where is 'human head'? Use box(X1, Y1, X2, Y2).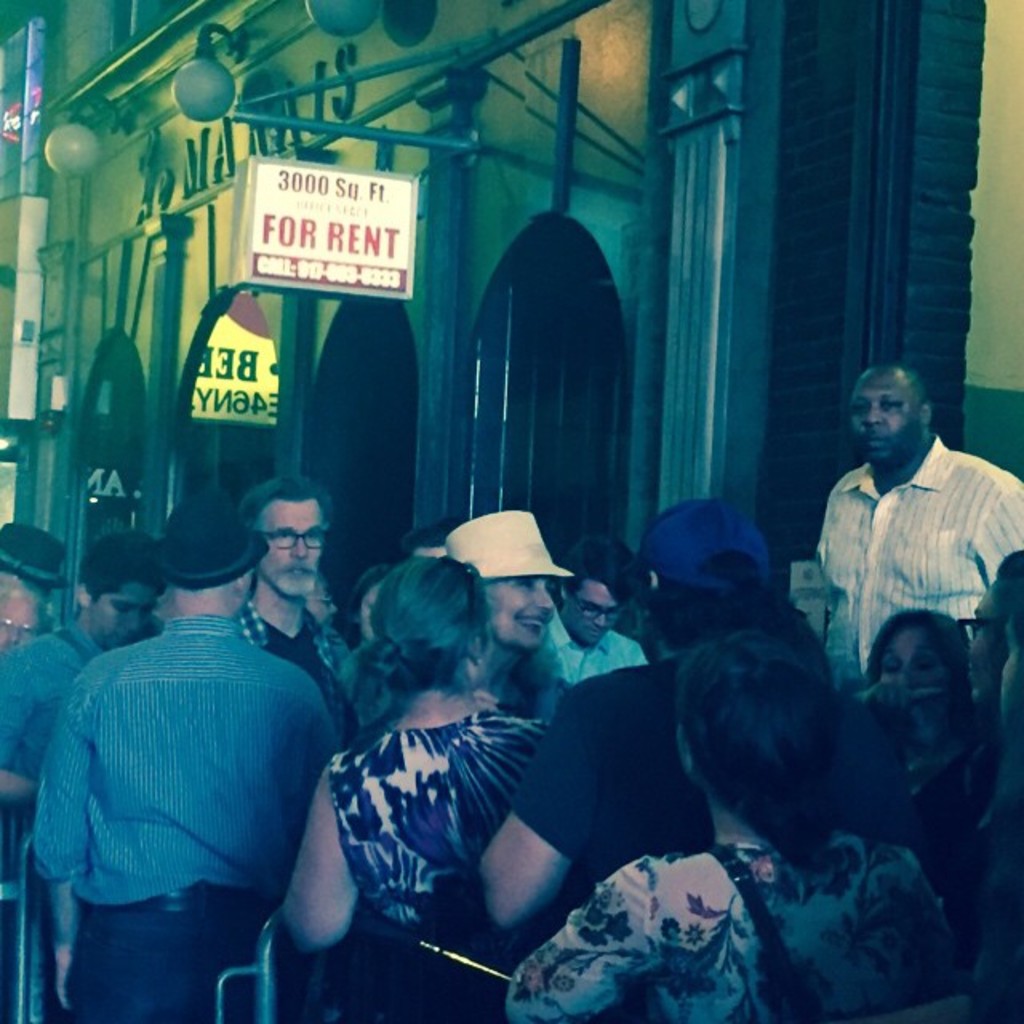
box(0, 570, 51, 656).
